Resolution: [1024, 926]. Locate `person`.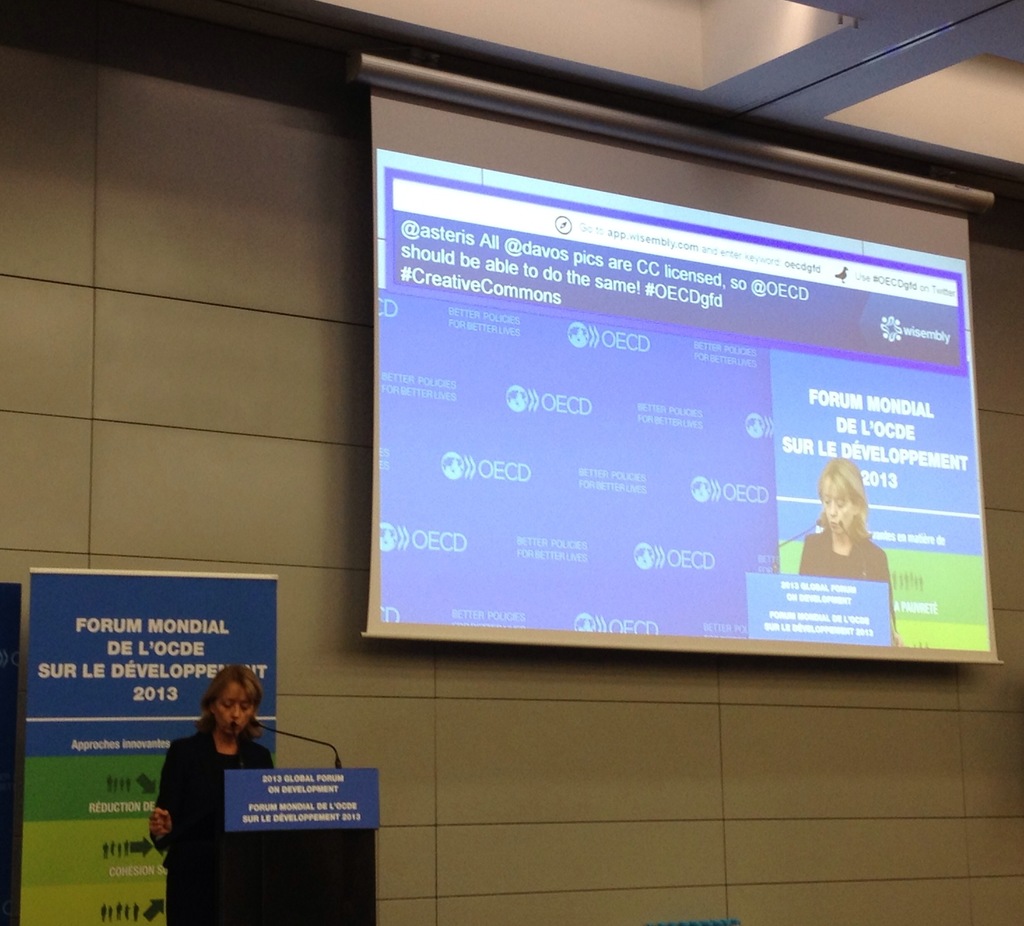
[803, 463, 897, 651].
